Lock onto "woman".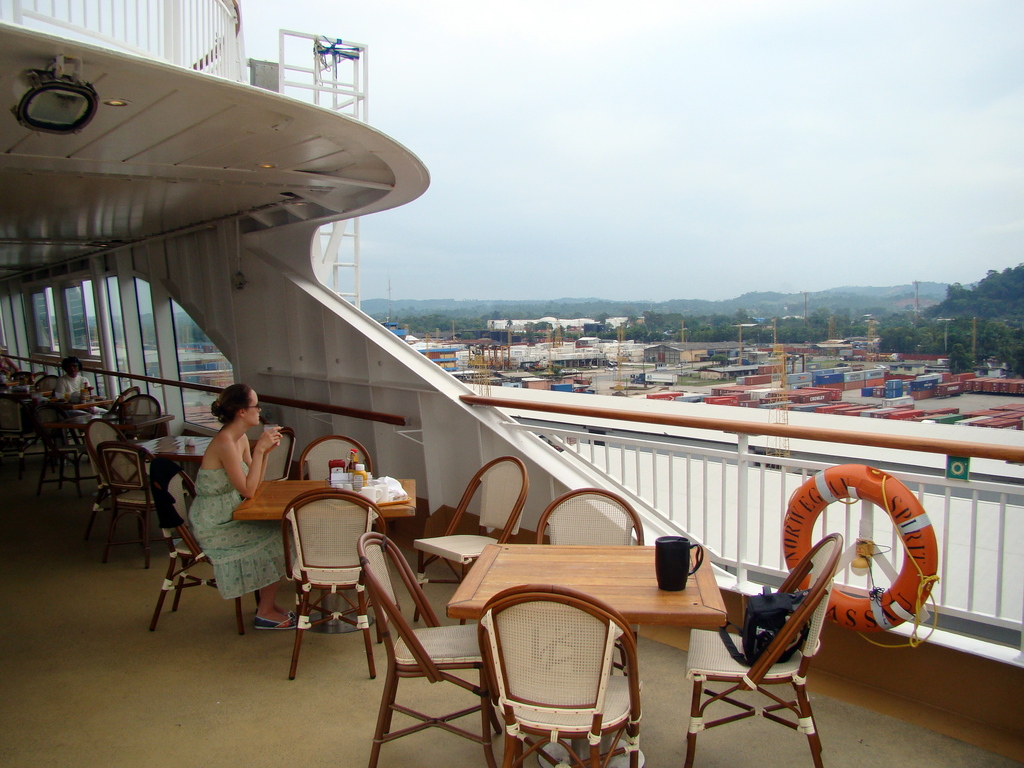
Locked: 177, 380, 305, 625.
